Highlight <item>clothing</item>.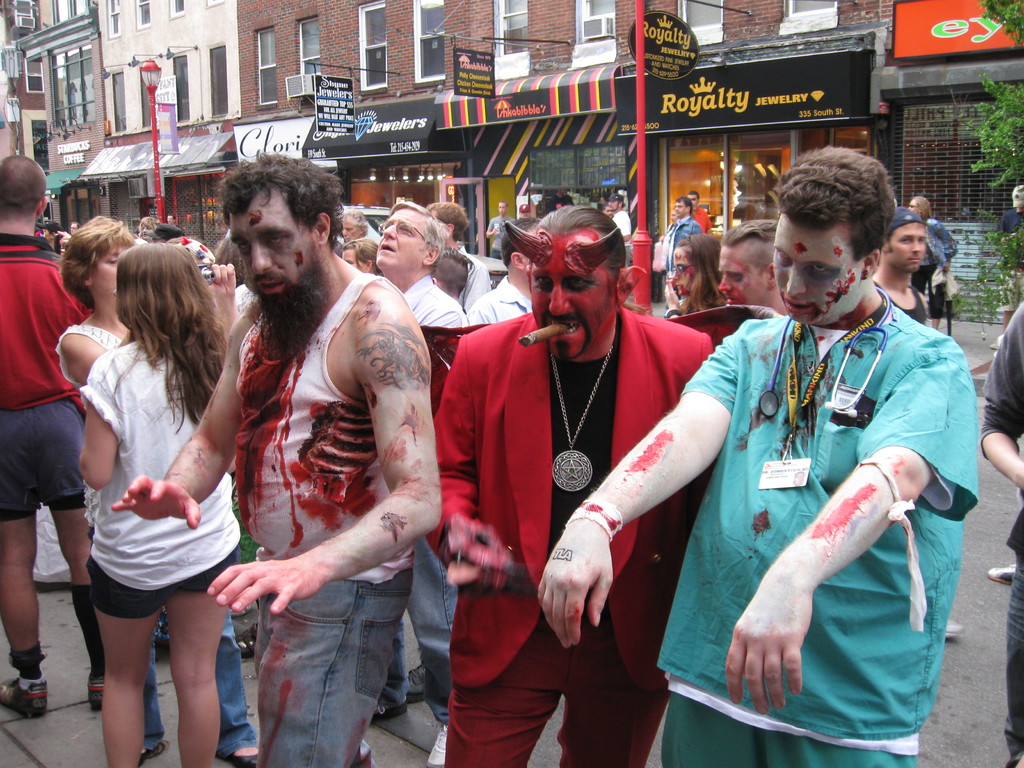
Highlighted region: [76,336,243,624].
